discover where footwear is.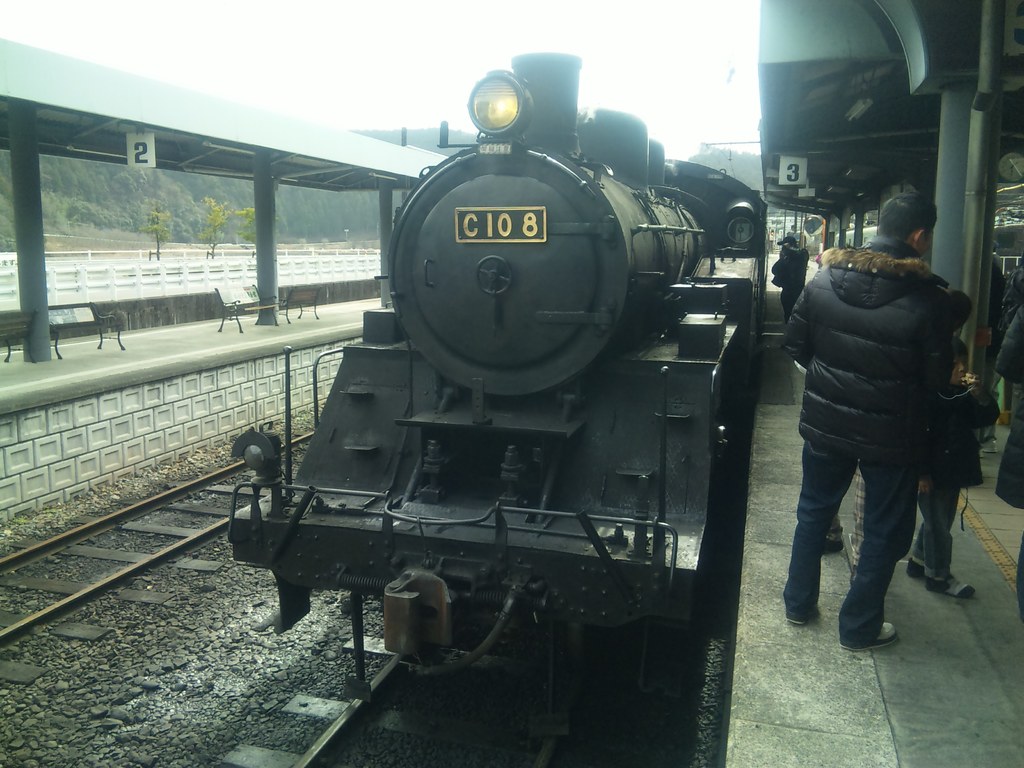
Discovered at 814/531/854/549.
